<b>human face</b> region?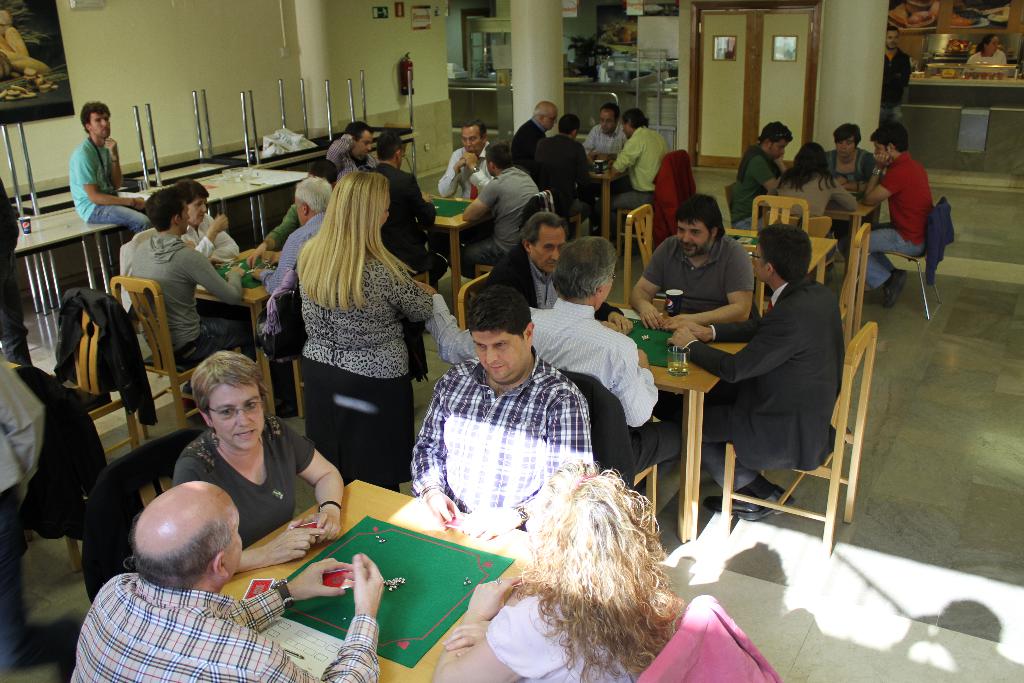
detection(470, 334, 527, 381)
